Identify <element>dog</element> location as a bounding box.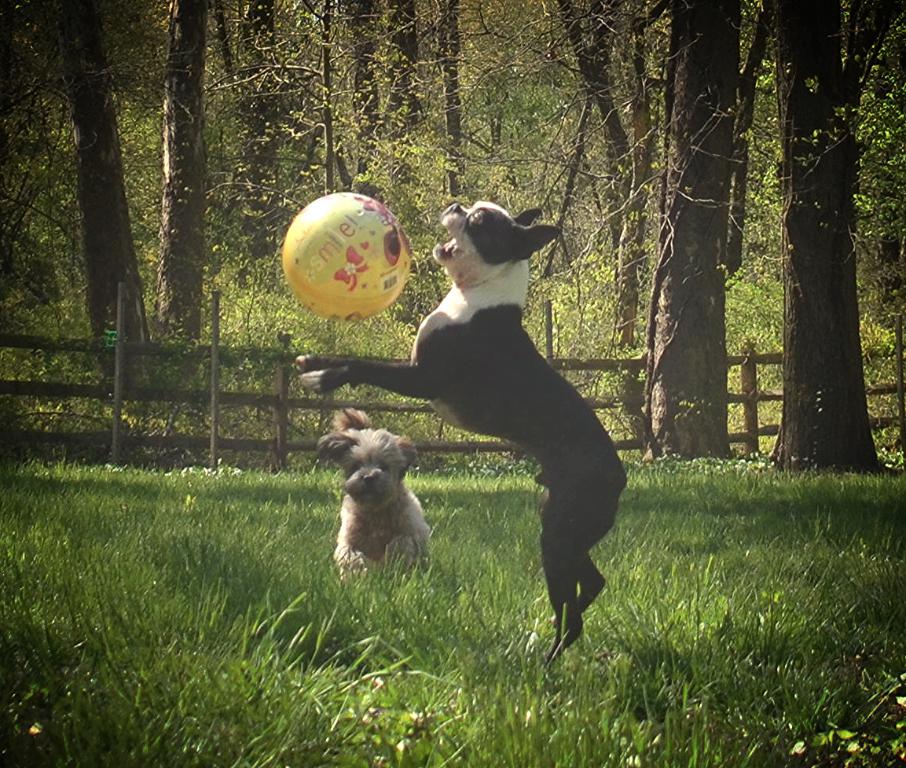
{"left": 321, "top": 409, "right": 428, "bottom": 564}.
